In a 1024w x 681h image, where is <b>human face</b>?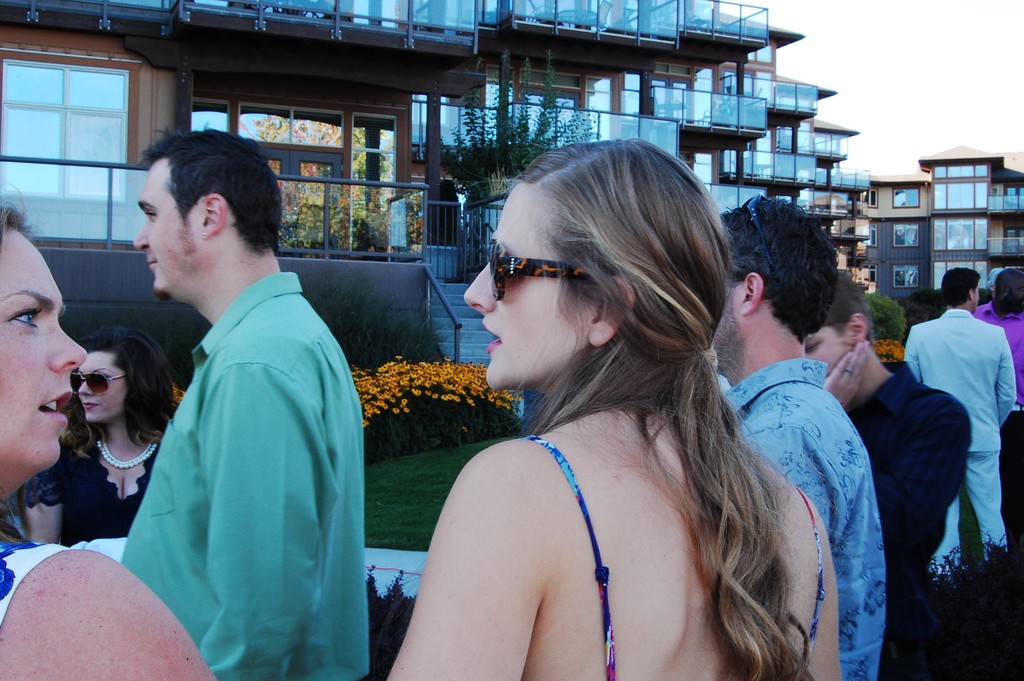
[0,229,88,479].
